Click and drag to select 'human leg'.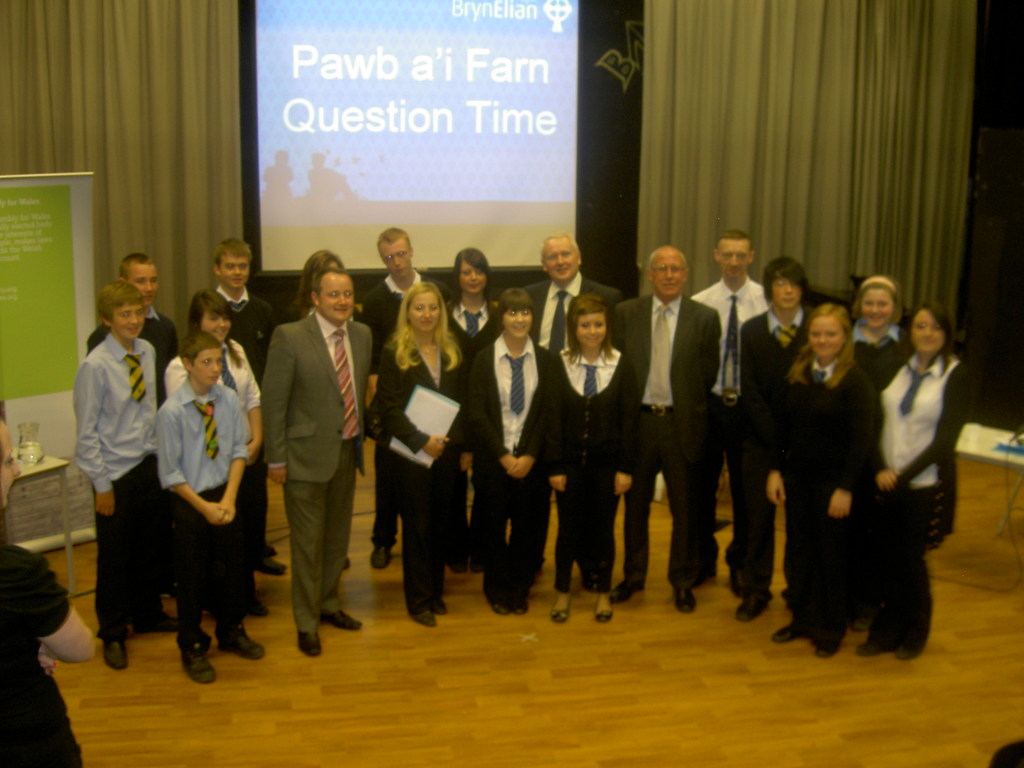
Selection: bbox=[433, 458, 446, 618].
